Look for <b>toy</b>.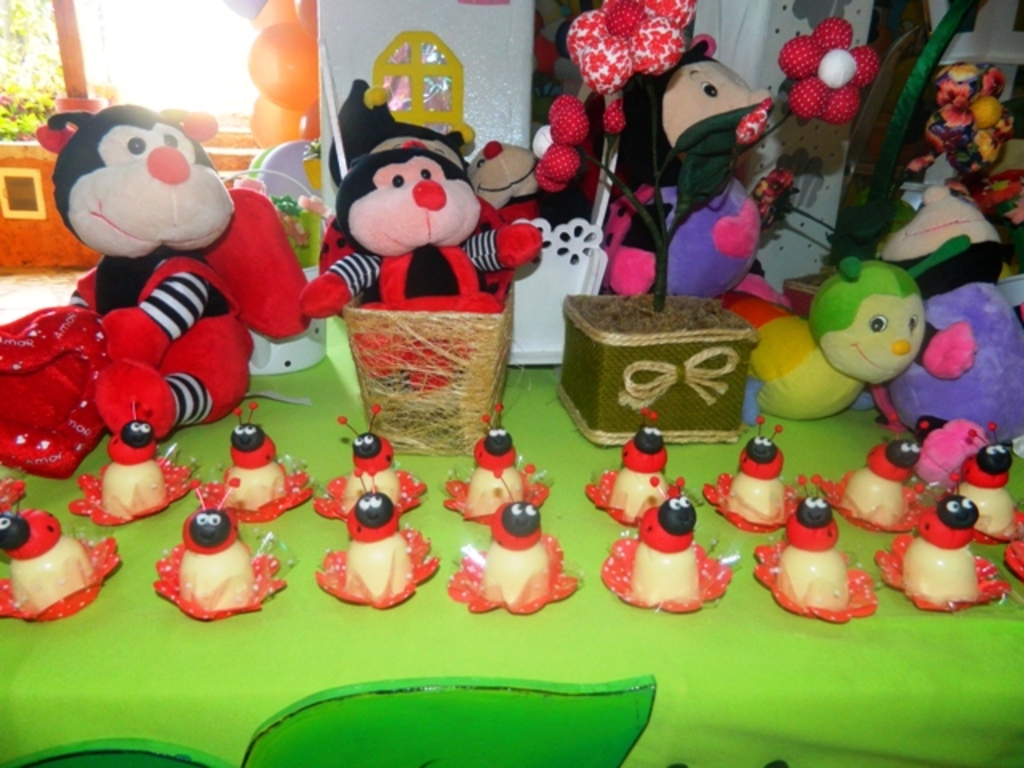
Found: (750,472,872,627).
